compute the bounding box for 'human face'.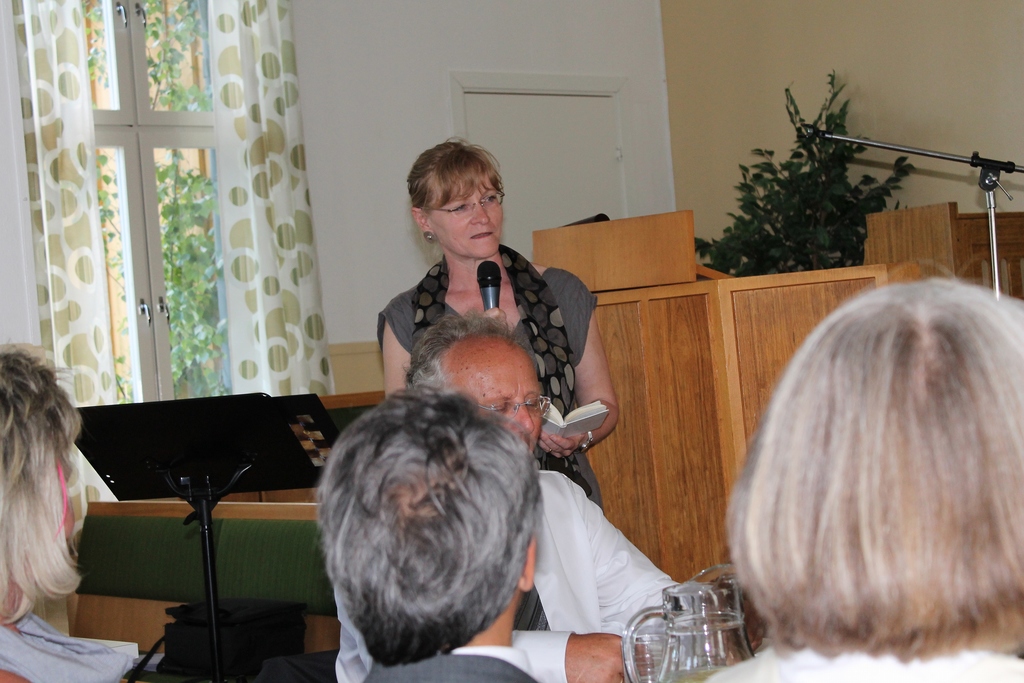
BBox(461, 347, 551, 446).
